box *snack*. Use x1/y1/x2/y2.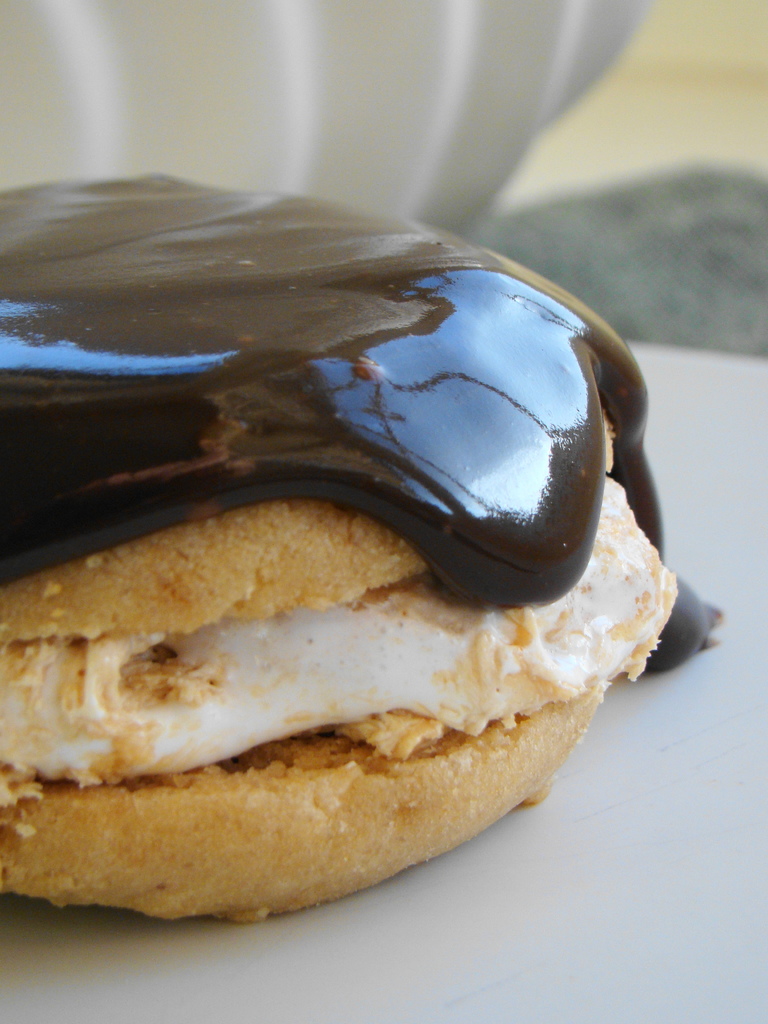
1/164/718/915.
